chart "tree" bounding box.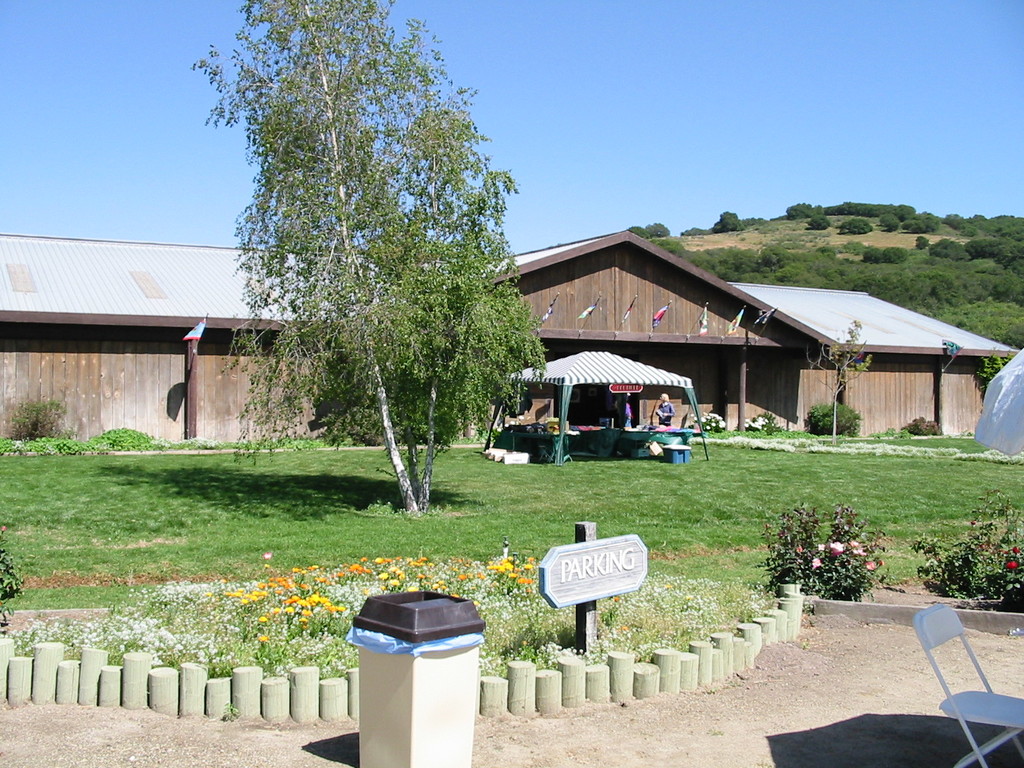
Charted: bbox(801, 310, 873, 441).
